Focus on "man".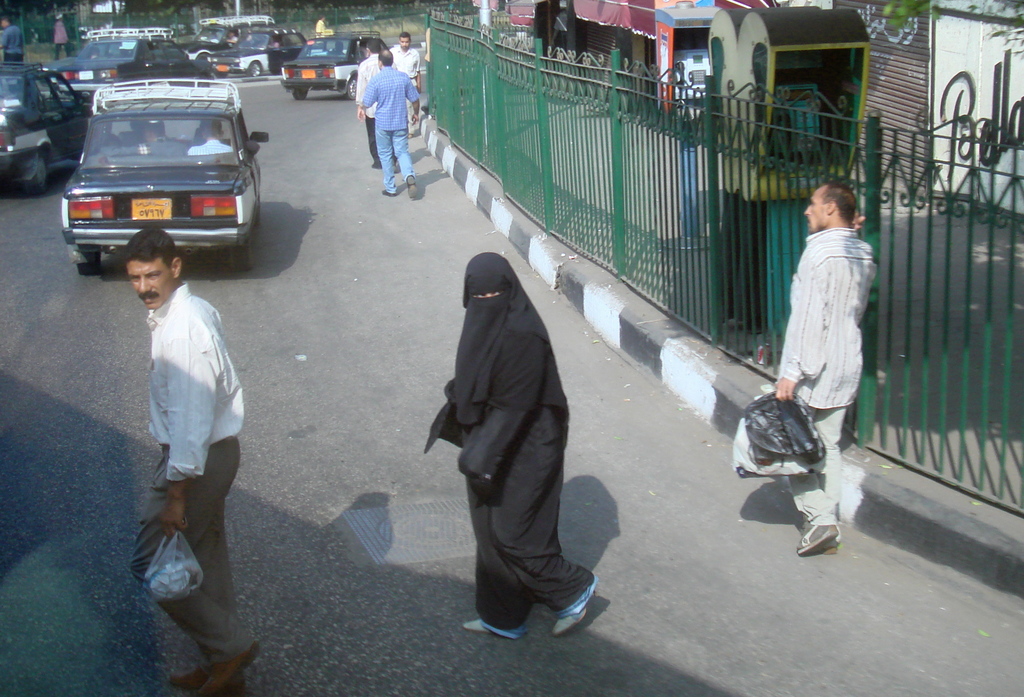
Focused at l=0, t=17, r=25, b=68.
